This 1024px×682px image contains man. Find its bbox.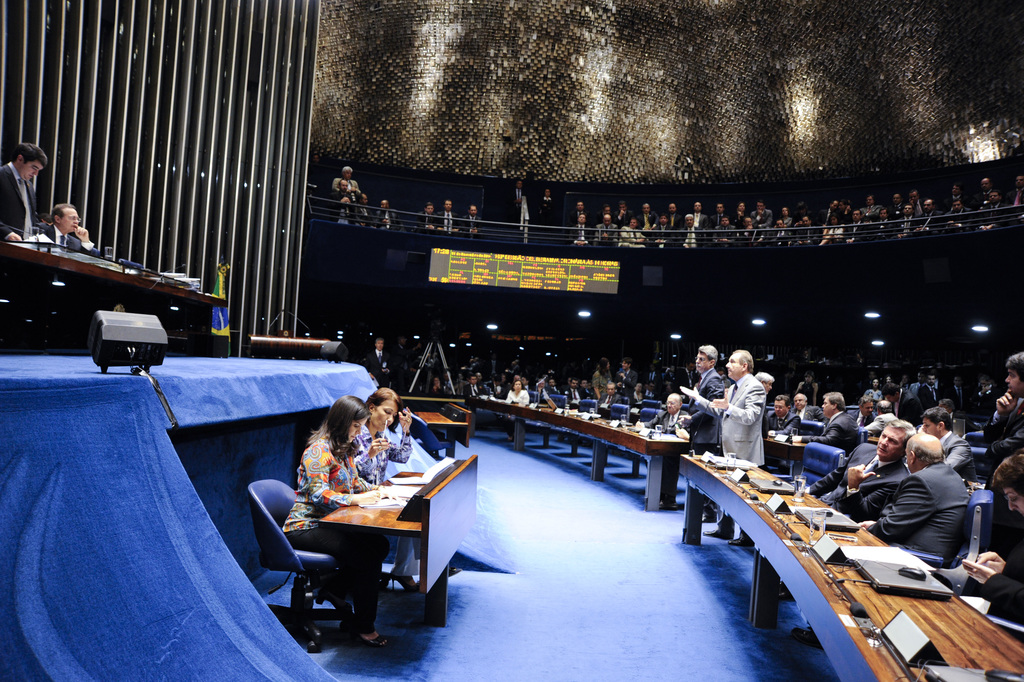
[x1=859, y1=402, x2=897, y2=436].
